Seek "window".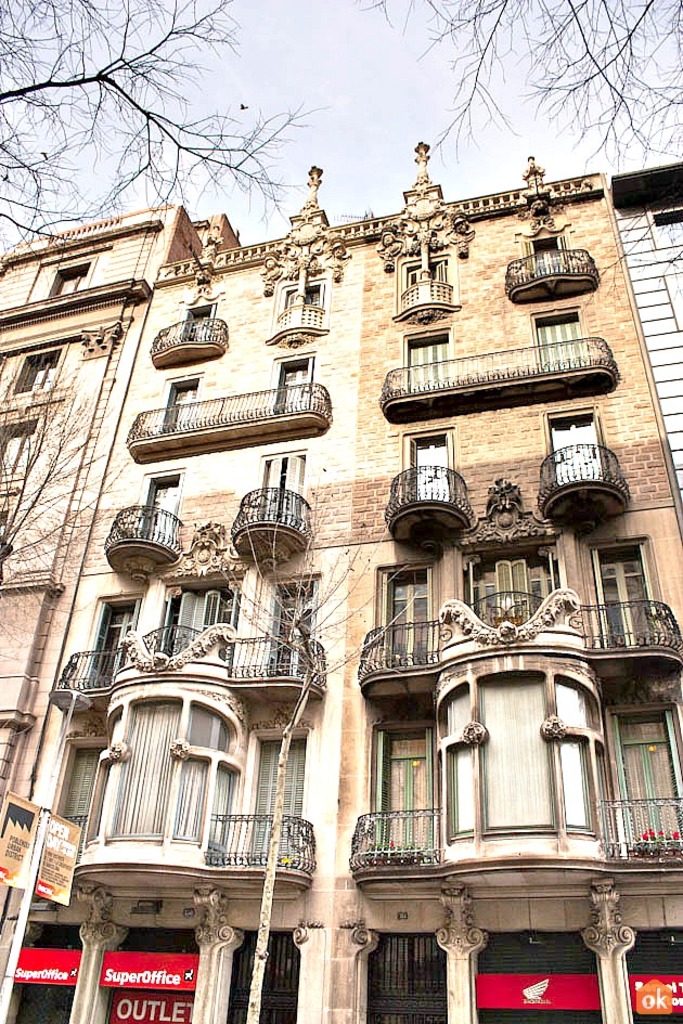
box(0, 422, 38, 477).
